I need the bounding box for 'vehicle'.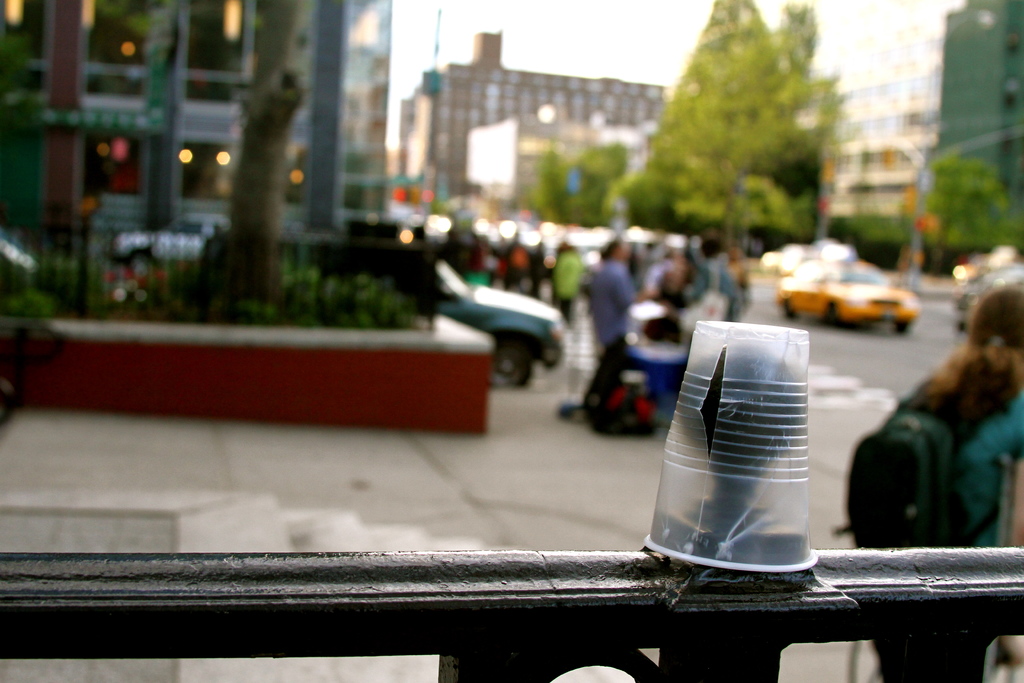
Here it is: [776, 255, 916, 336].
